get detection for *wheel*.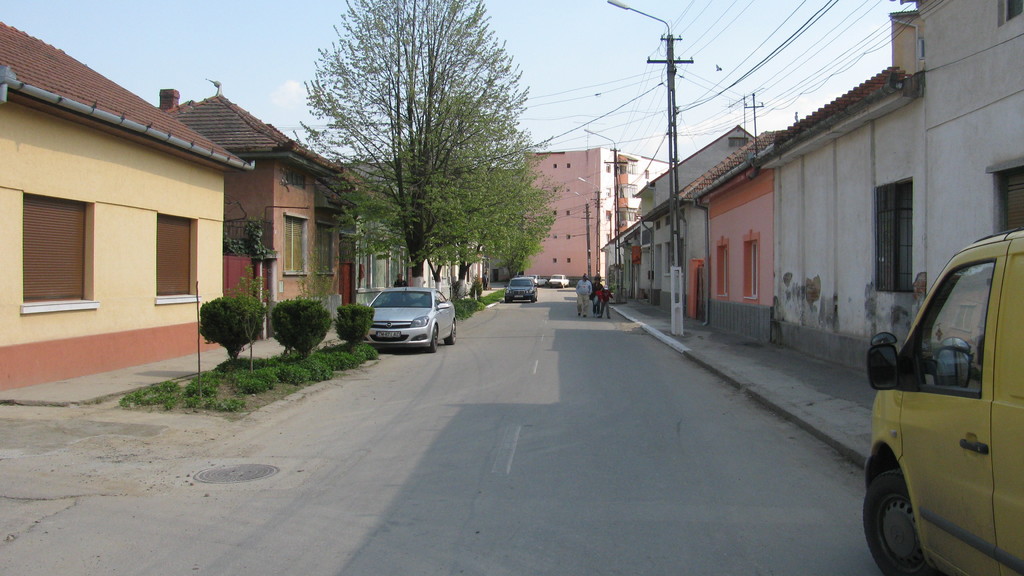
Detection: Rect(426, 330, 439, 355).
